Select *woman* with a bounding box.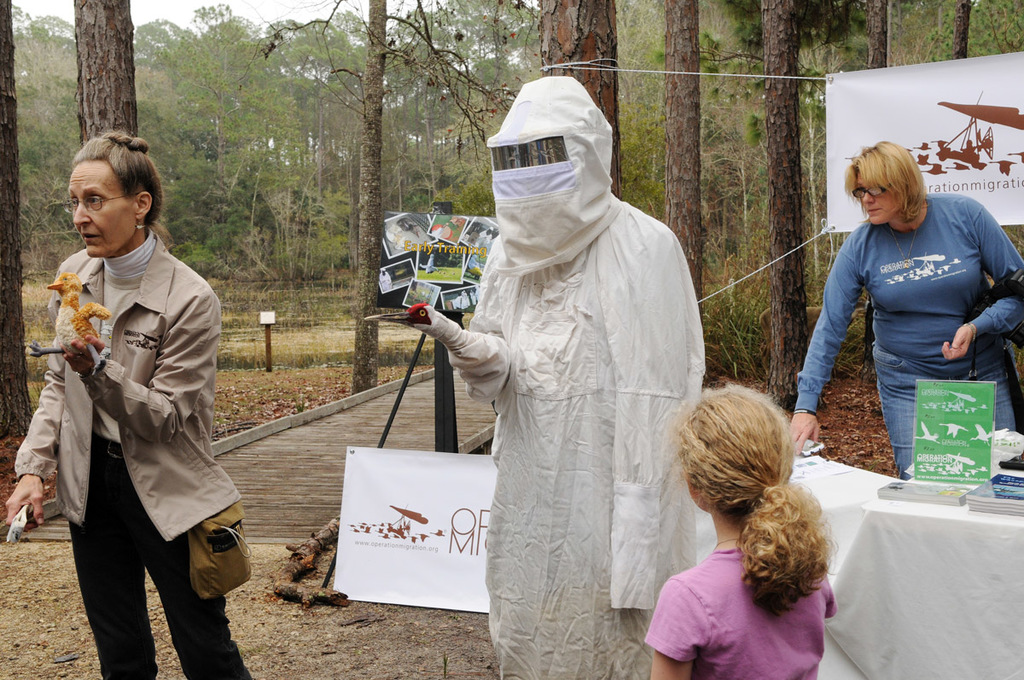
1/135/249/679.
